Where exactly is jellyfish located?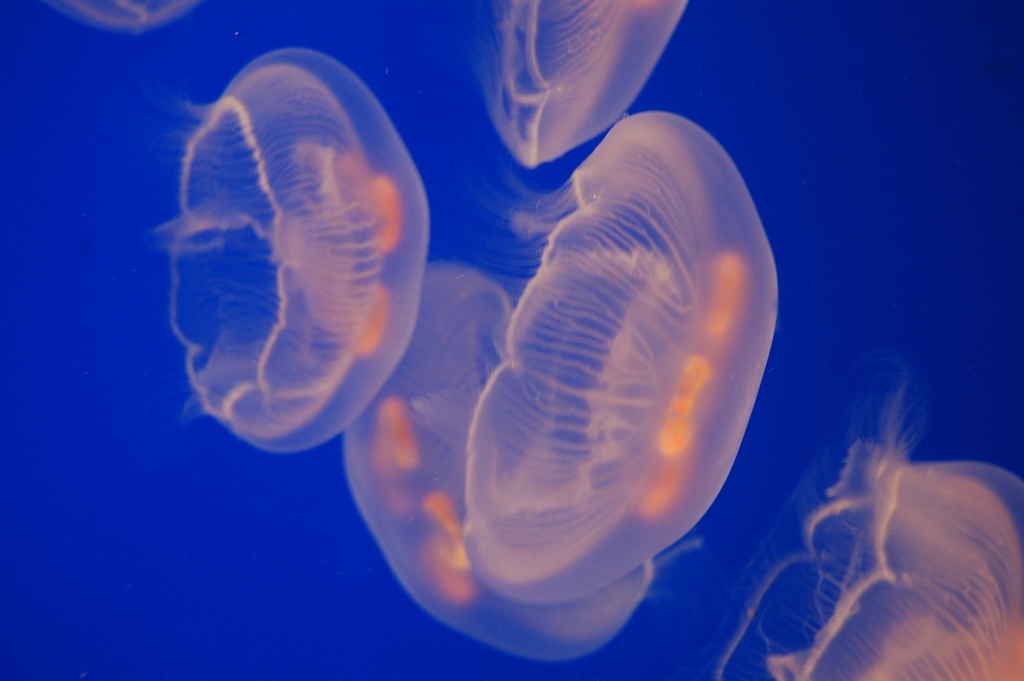
Its bounding box is bbox=[138, 44, 429, 450].
